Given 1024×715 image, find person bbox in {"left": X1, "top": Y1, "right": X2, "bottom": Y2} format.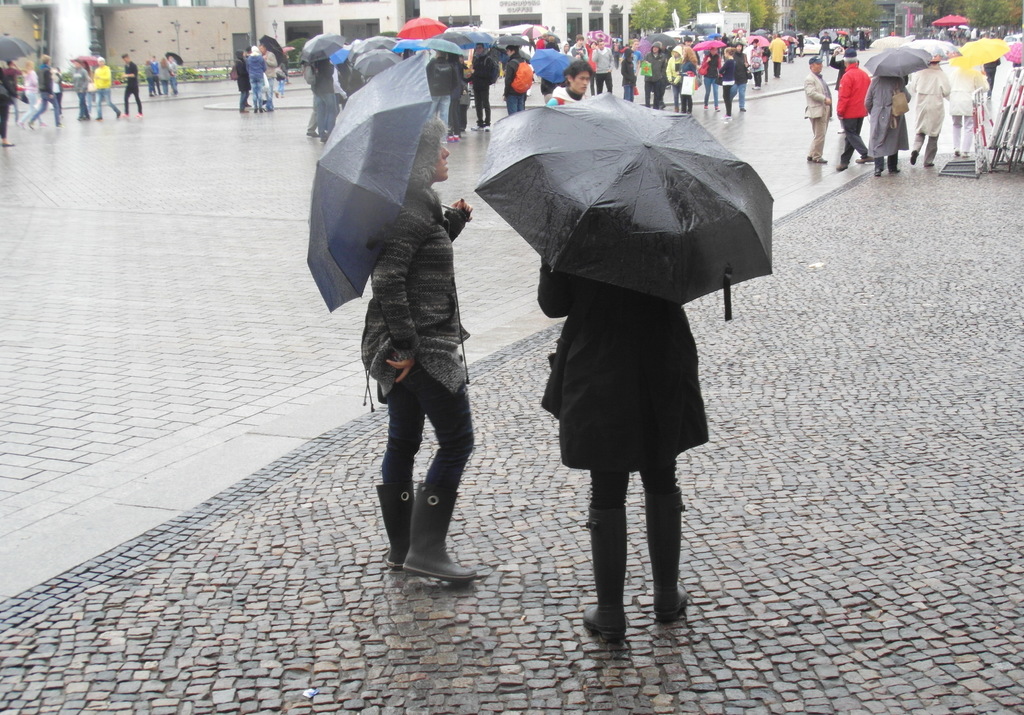
{"left": 88, "top": 56, "right": 124, "bottom": 124}.
